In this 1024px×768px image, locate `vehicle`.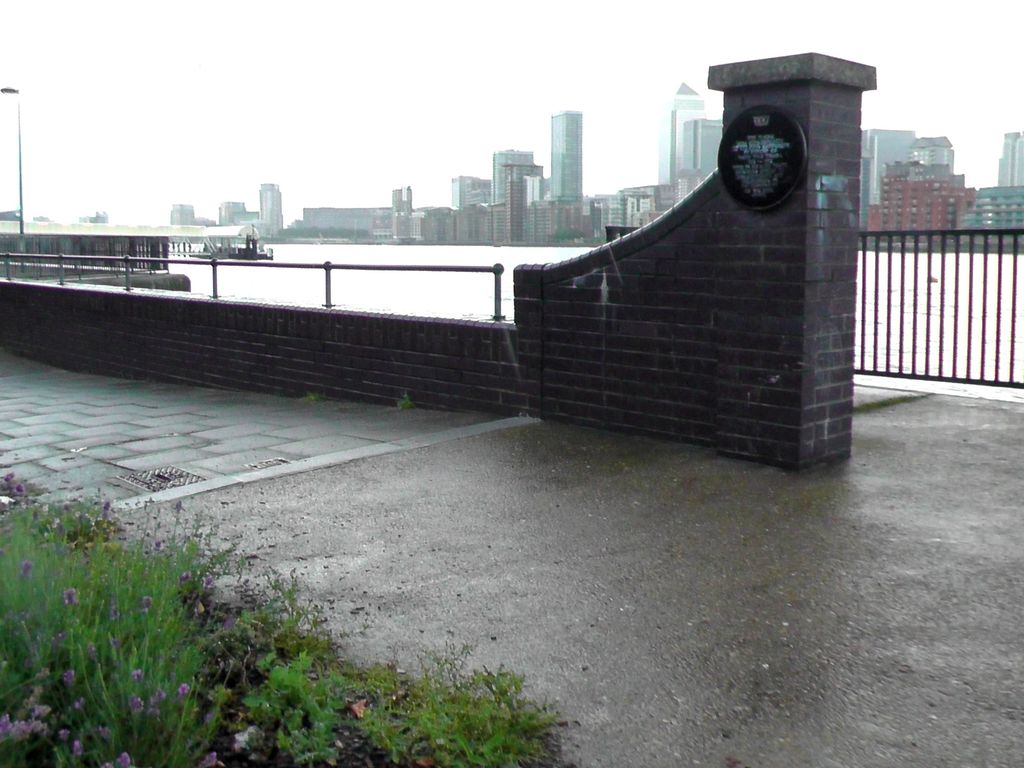
Bounding box: (189,227,274,259).
